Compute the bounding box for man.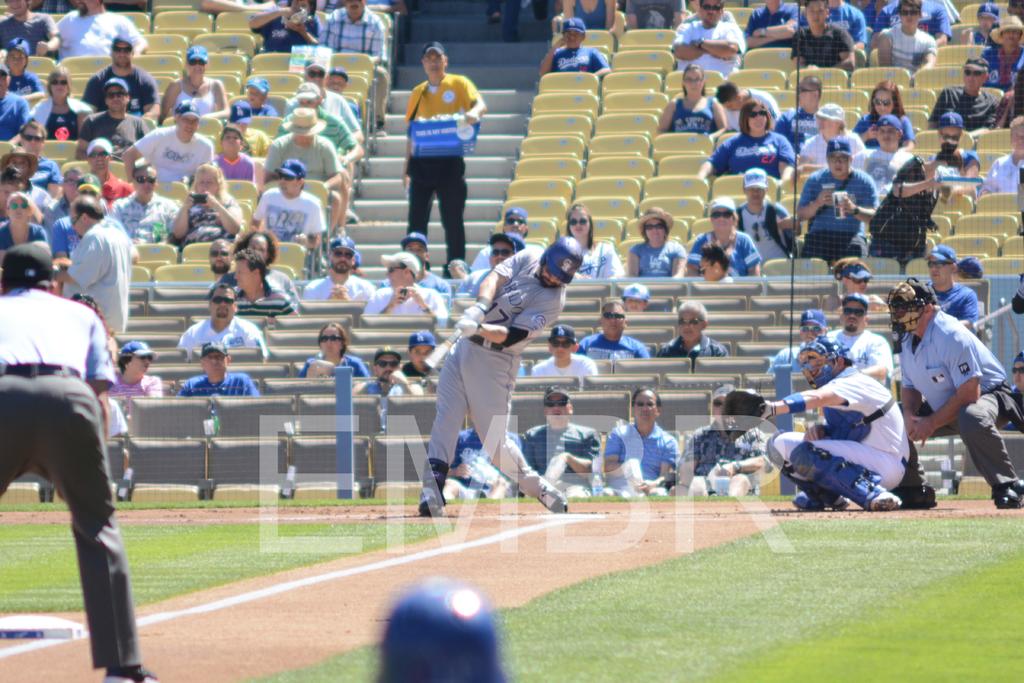
{"x1": 207, "y1": 233, "x2": 238, "y2": 282}.
